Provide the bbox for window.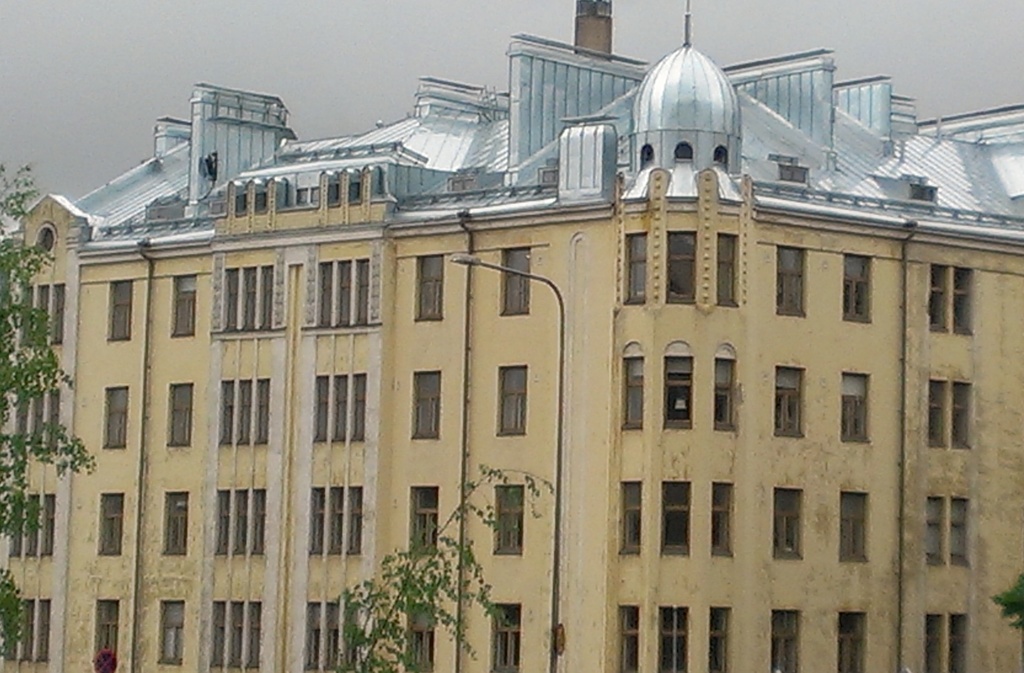
[164, 493, 193, 555].
